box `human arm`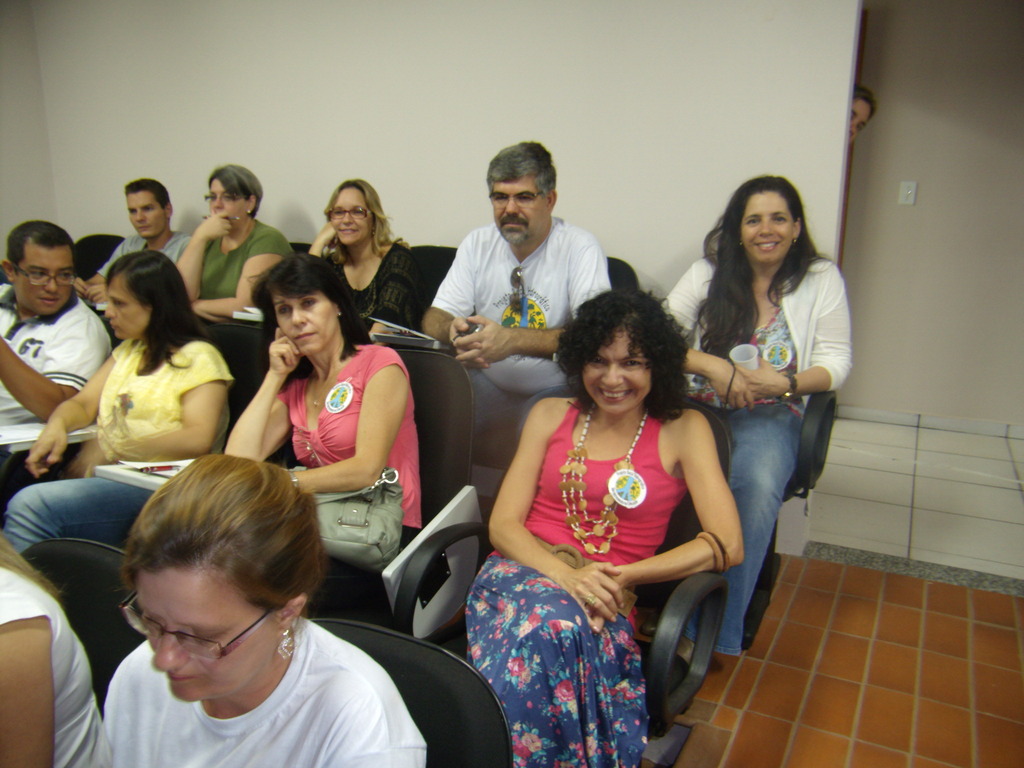
[422, 239, 490, 369]
